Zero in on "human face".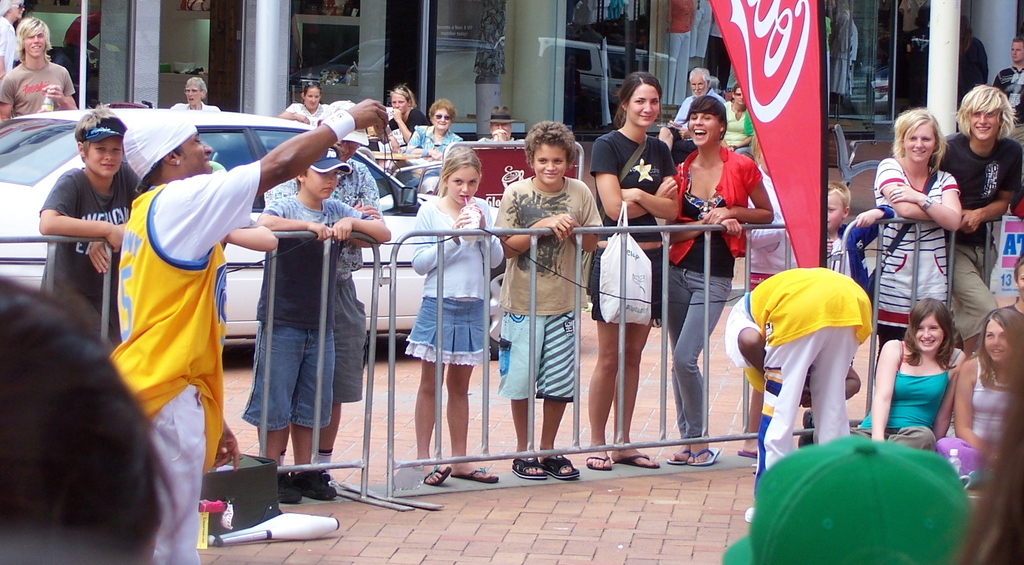
Zeroed in: box(972, 109, 1003, 137).
